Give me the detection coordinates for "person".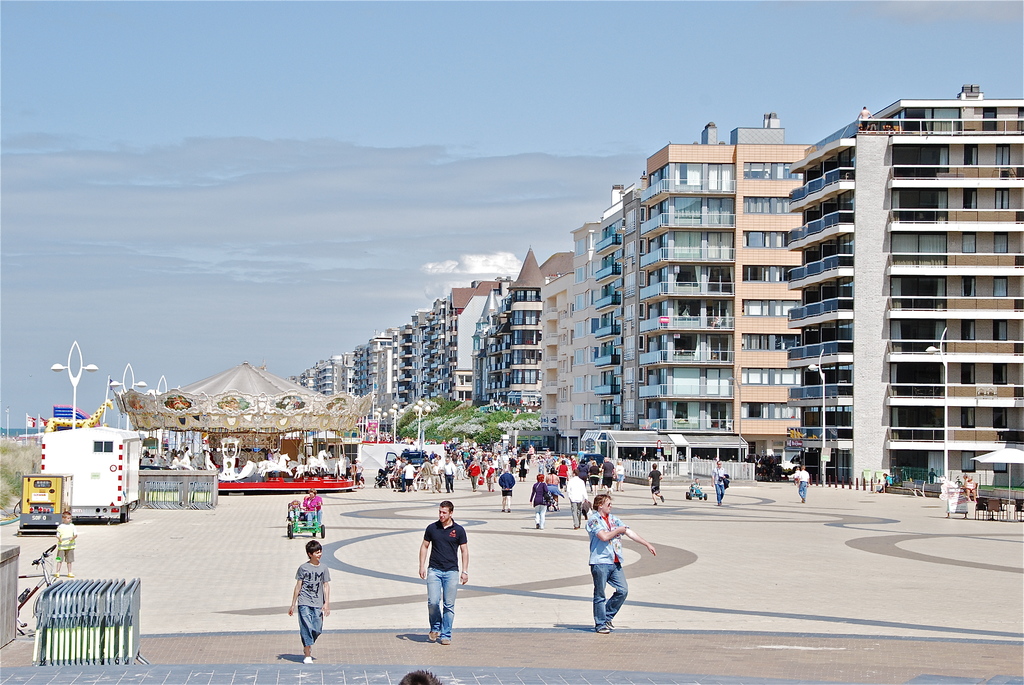
crop(581, 496, 655, 639).
